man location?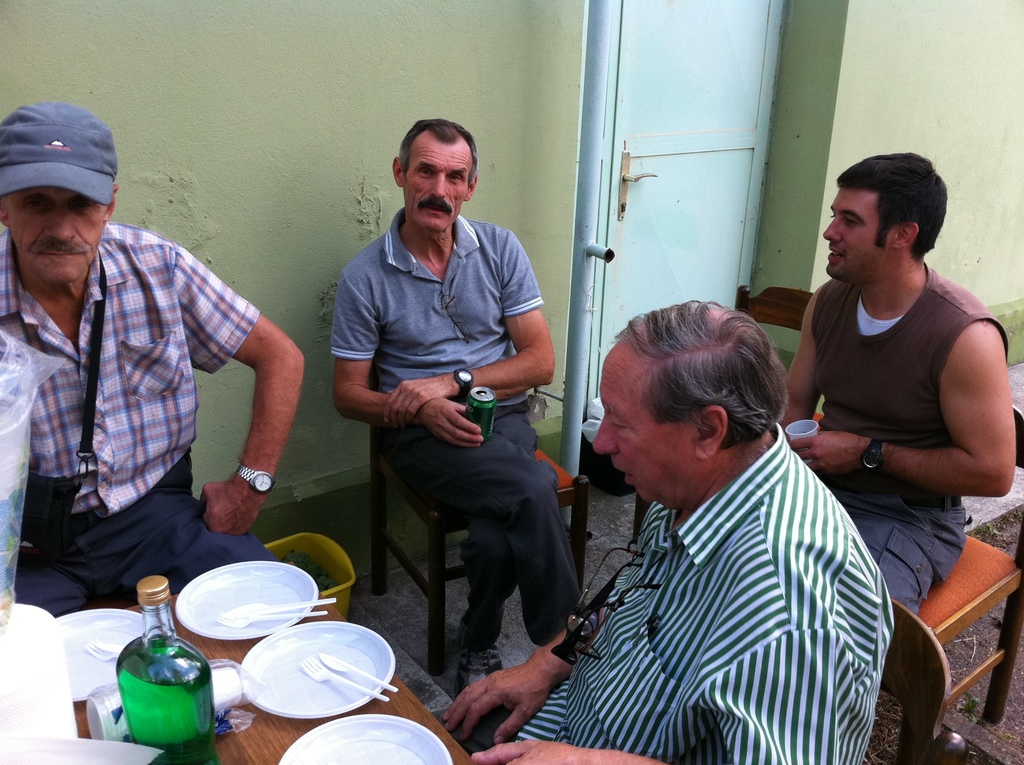
9,101,299,666
